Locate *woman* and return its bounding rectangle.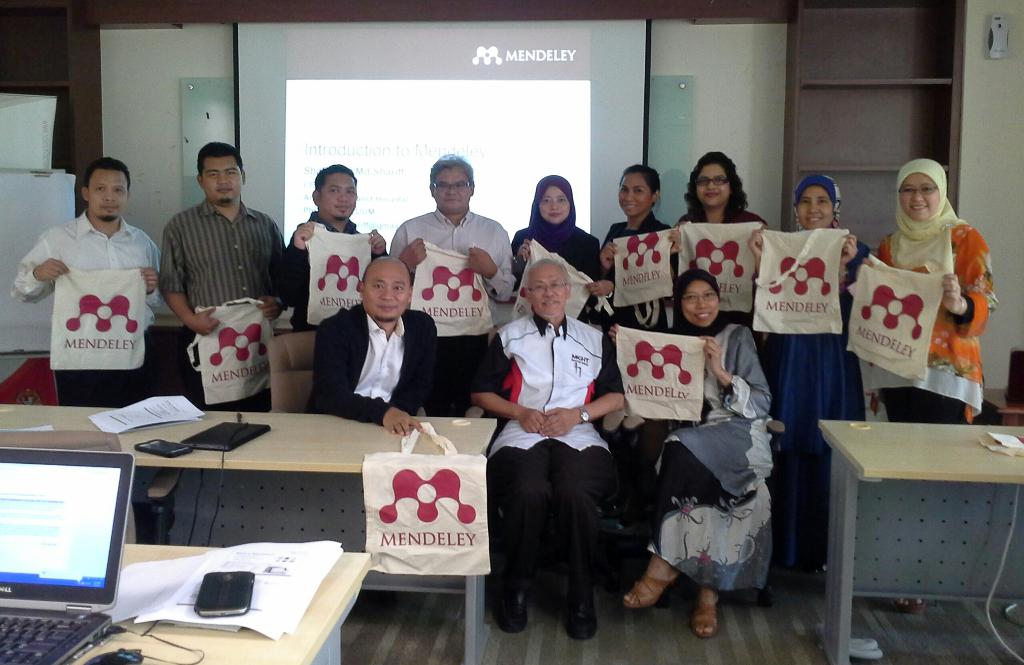
(849, 158, 1002, 609).
